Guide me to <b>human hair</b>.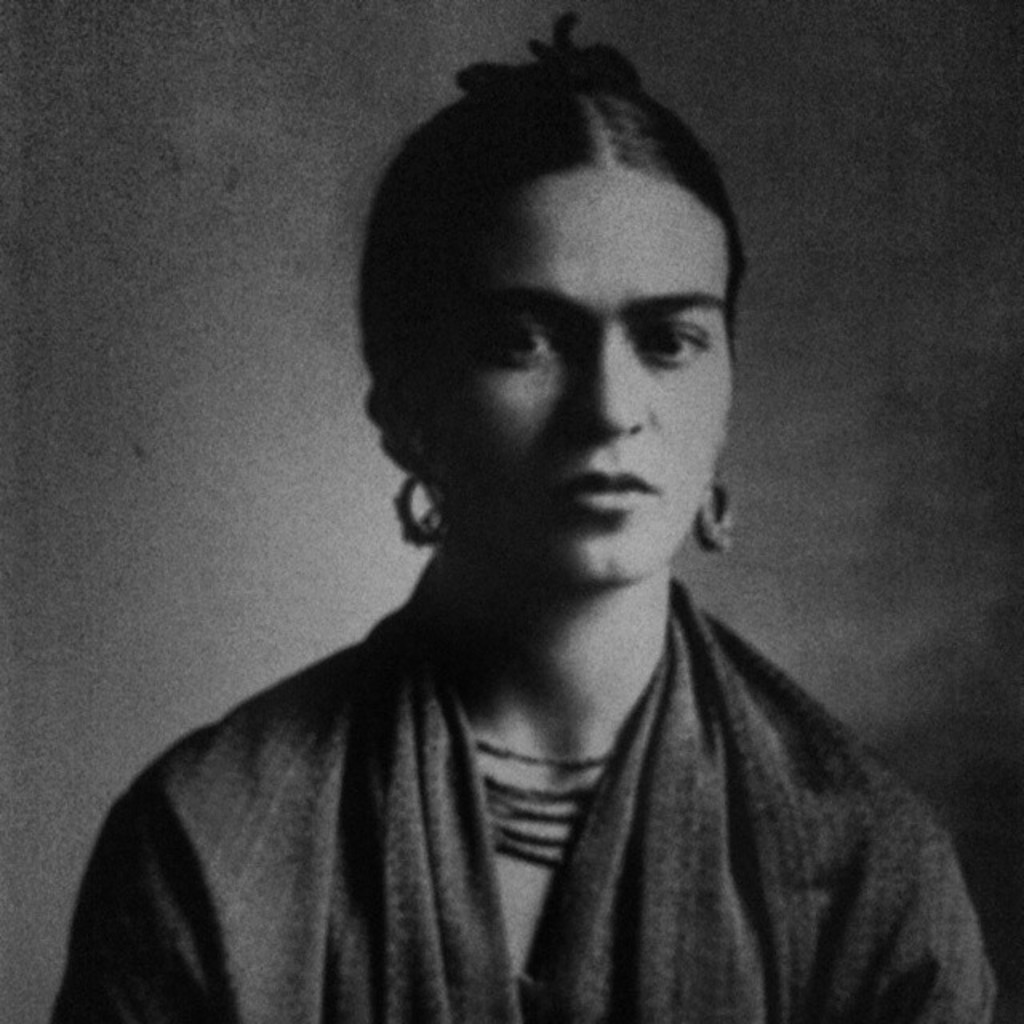
Guidance: bbox=[365, 45, 746, 547].
